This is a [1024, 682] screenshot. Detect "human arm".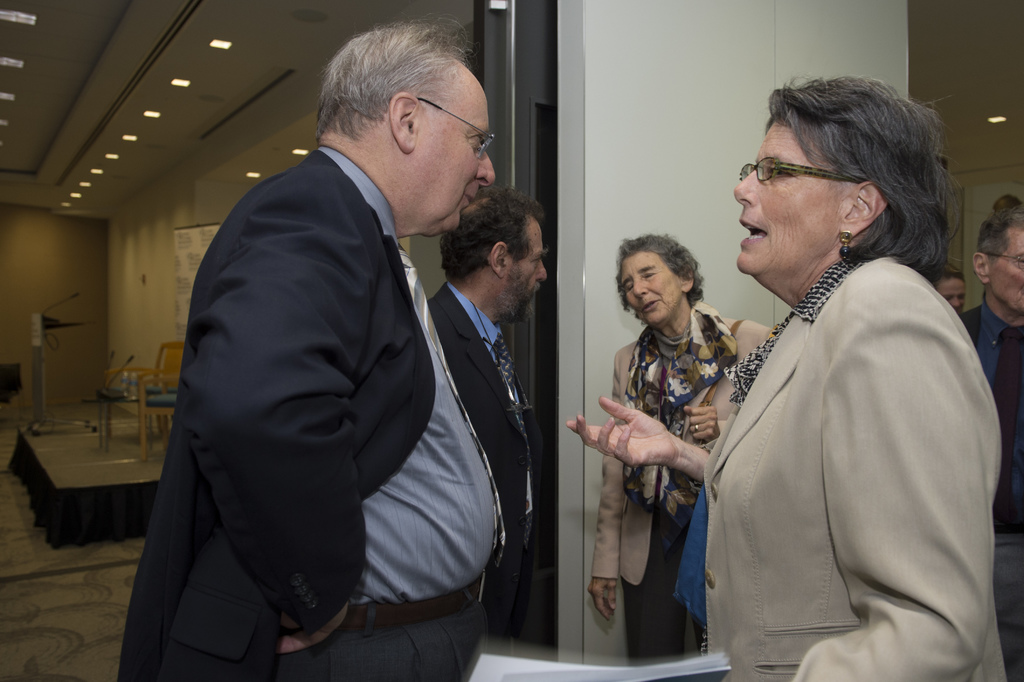
<box>685,405,725,447</box>.
